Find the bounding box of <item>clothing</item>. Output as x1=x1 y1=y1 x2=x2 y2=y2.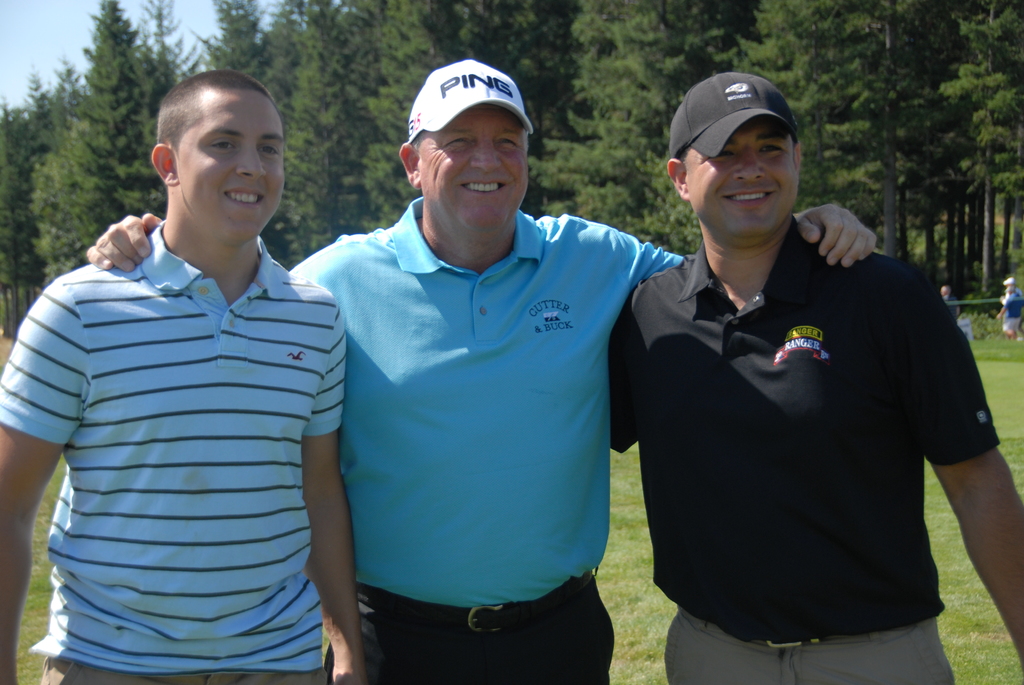
x1=45 y1=661 x2=330 y2=684.
